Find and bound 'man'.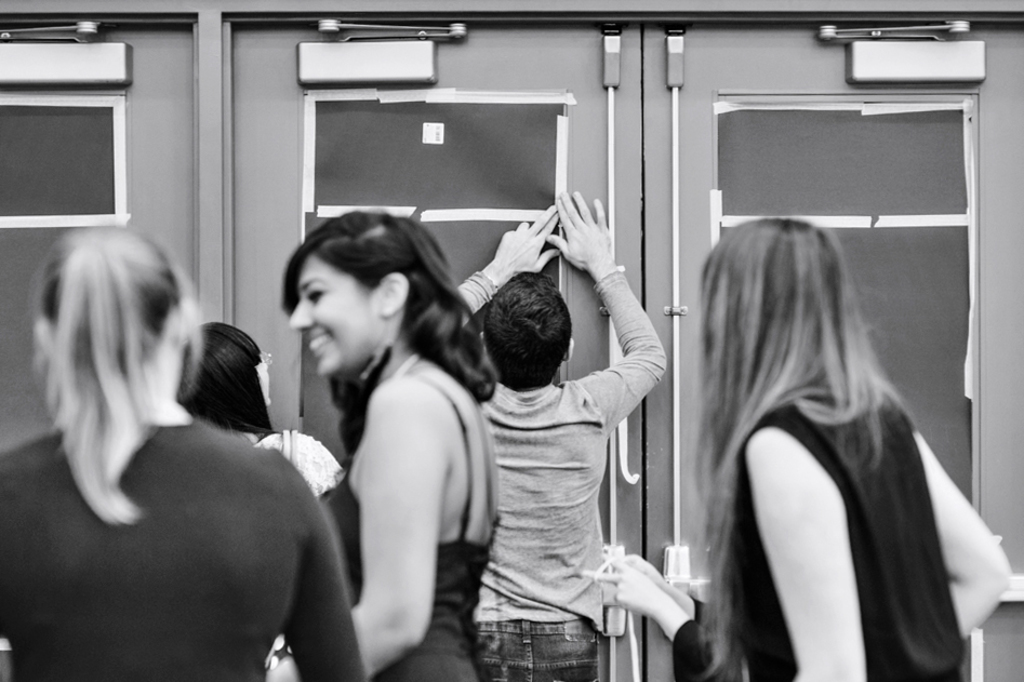
Bound: rect(457, 200, 673, 681).
